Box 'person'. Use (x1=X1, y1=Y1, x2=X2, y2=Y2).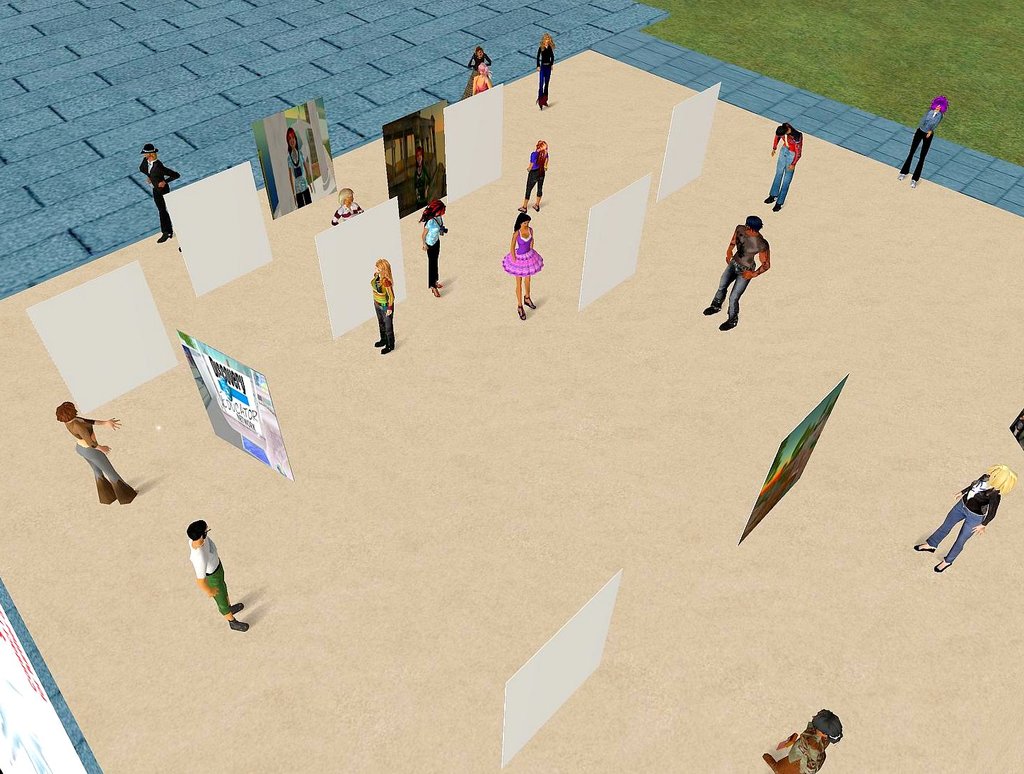
(x1=760, y1=707, x2=845, y2=773).
